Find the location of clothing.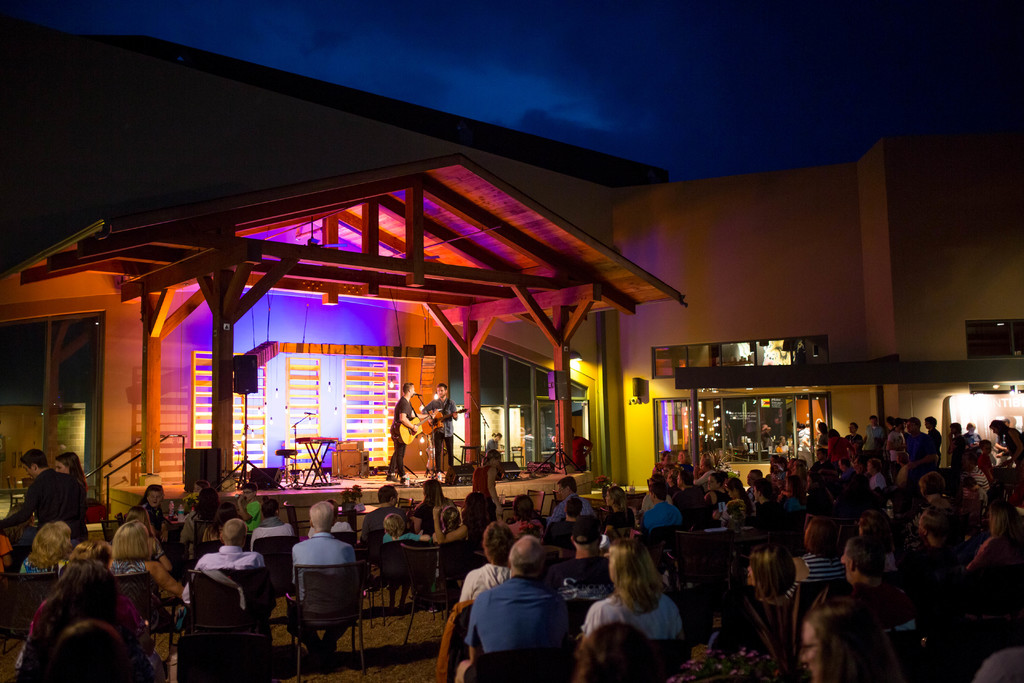
Location: 385,394,415,482.
